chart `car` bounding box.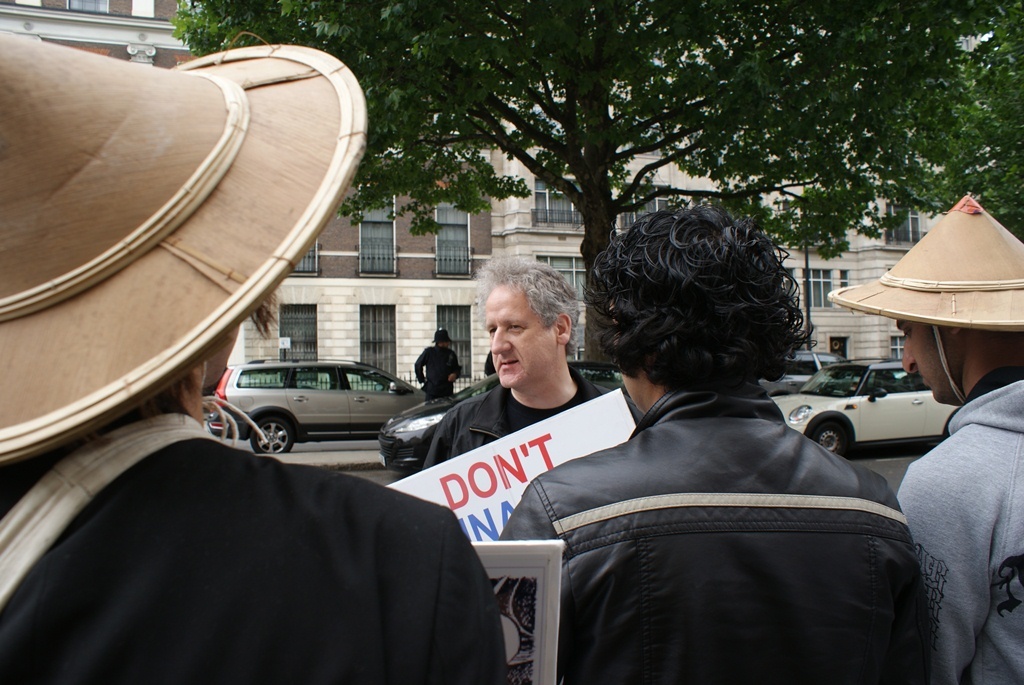
Charted: left=765, top=351, right=961, bottom=459.
